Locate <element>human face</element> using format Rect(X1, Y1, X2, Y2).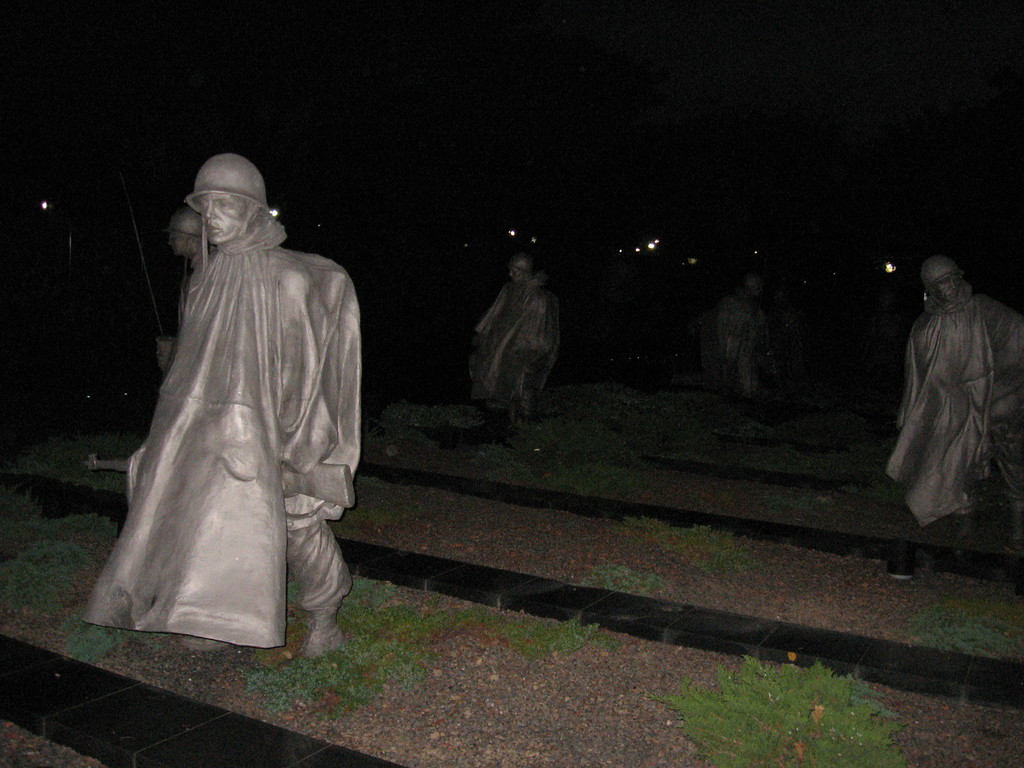
Rect(170, 233, 186, 257).
